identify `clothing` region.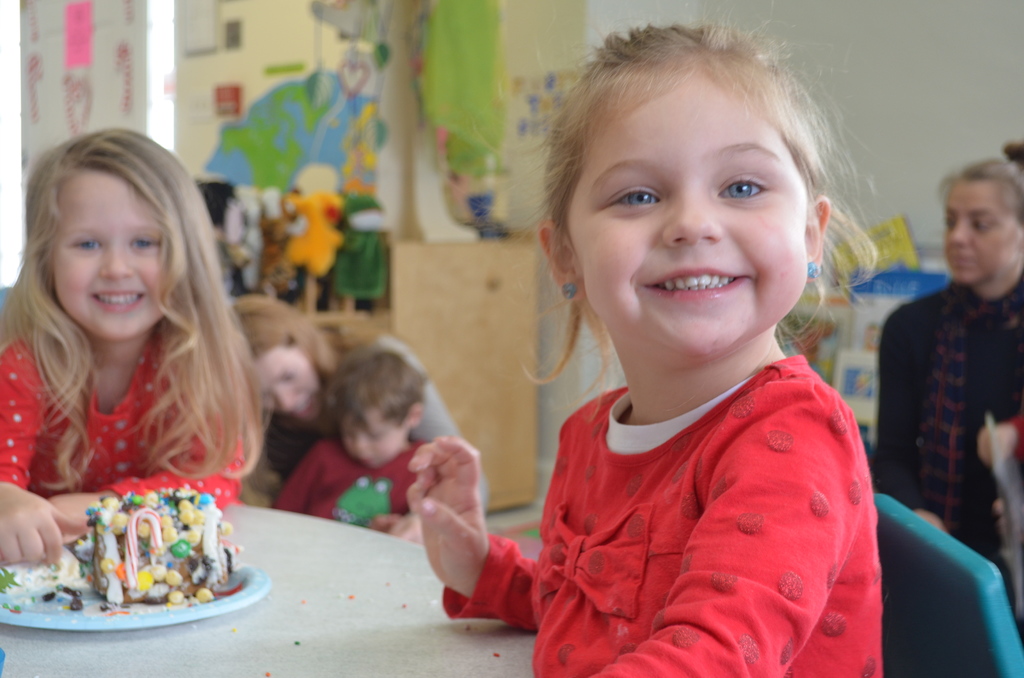
Region: [511,325,890,666].
